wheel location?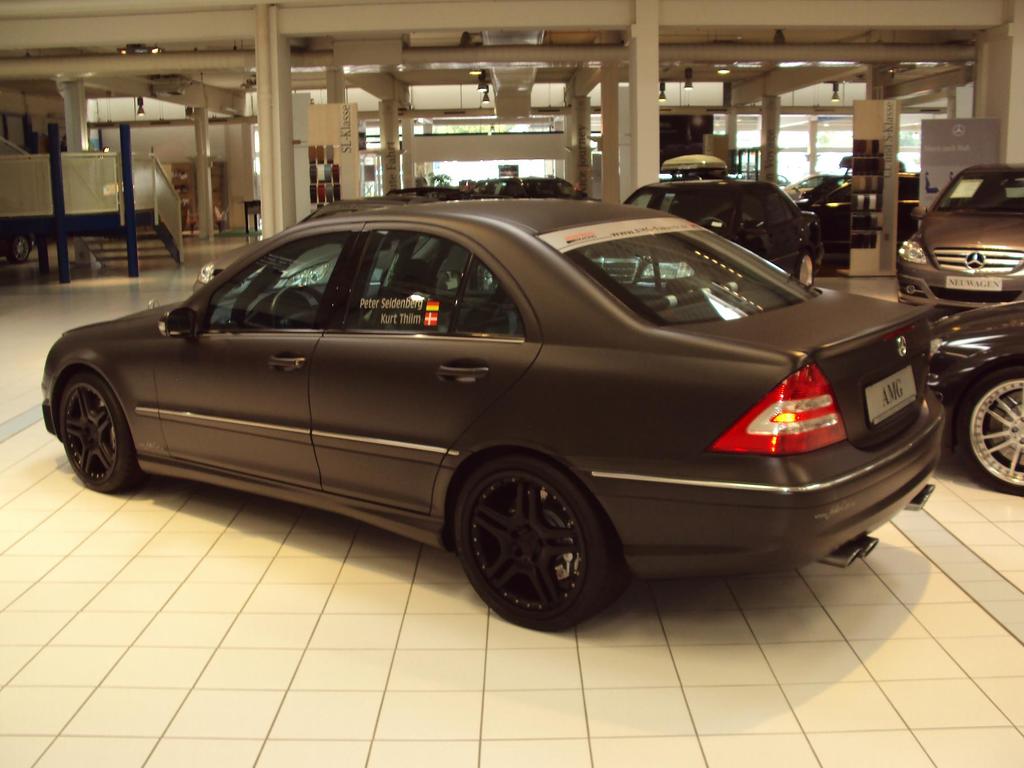
box(959, 361, 1023, 496)
